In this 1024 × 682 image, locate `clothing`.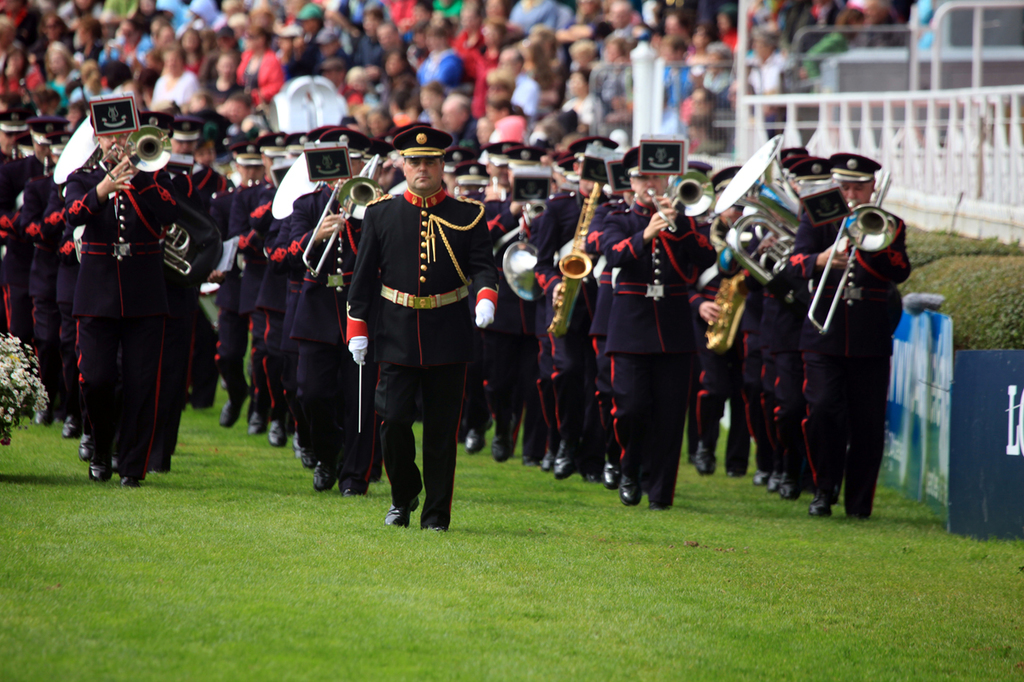
Bounding box: (236, 48, 282, 98).
